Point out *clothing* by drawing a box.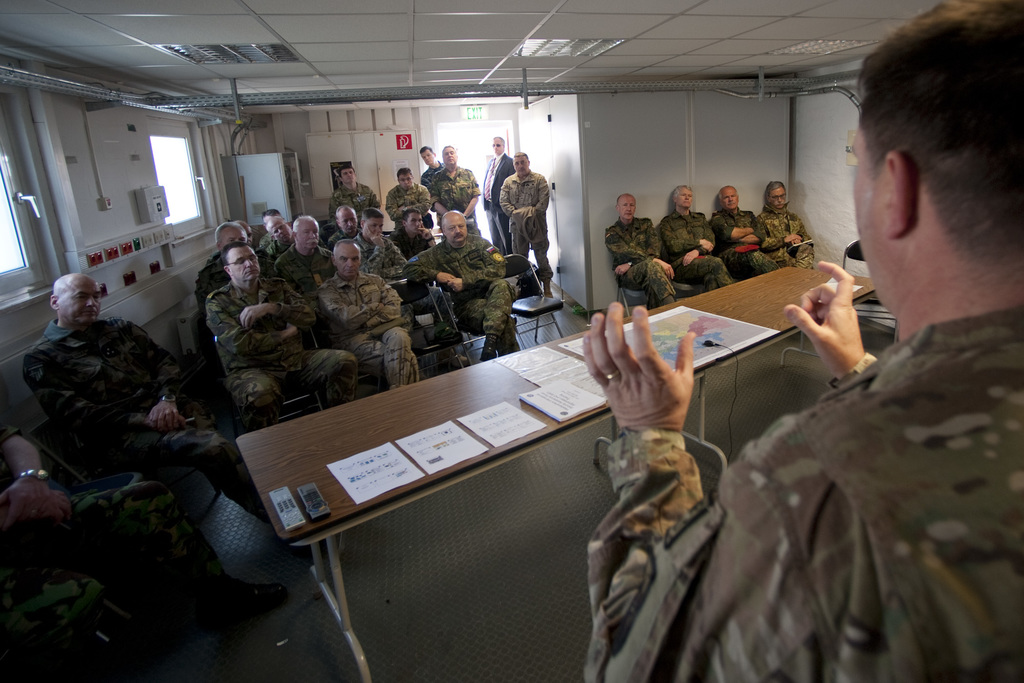
bbox=(196, 261, 230, 281).
